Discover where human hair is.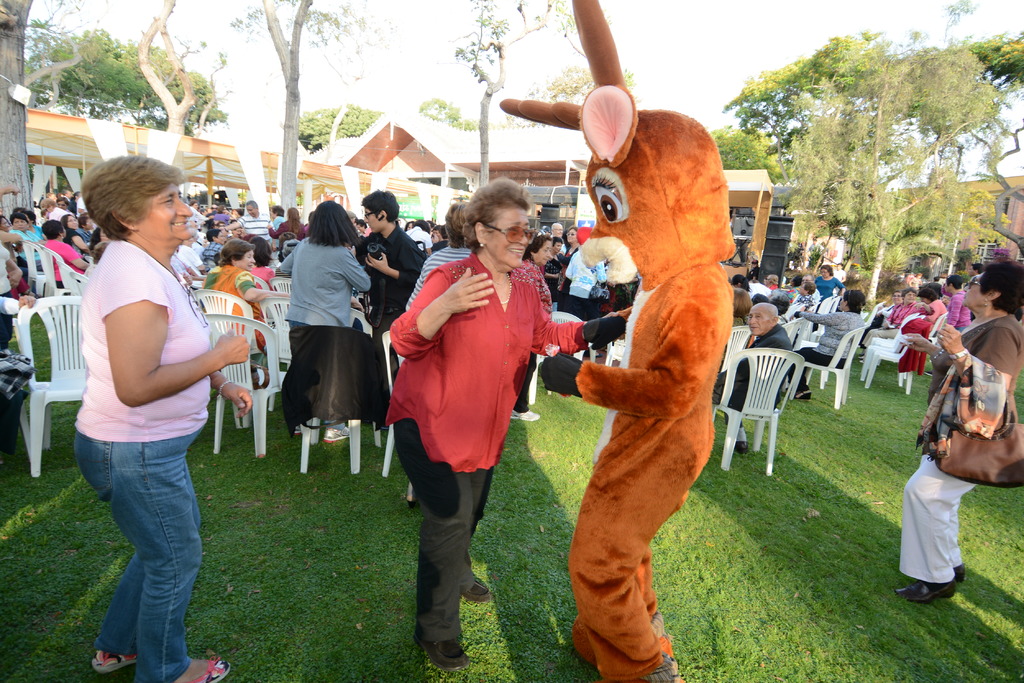
Discovered at rect(444, 199, 471, 252).
